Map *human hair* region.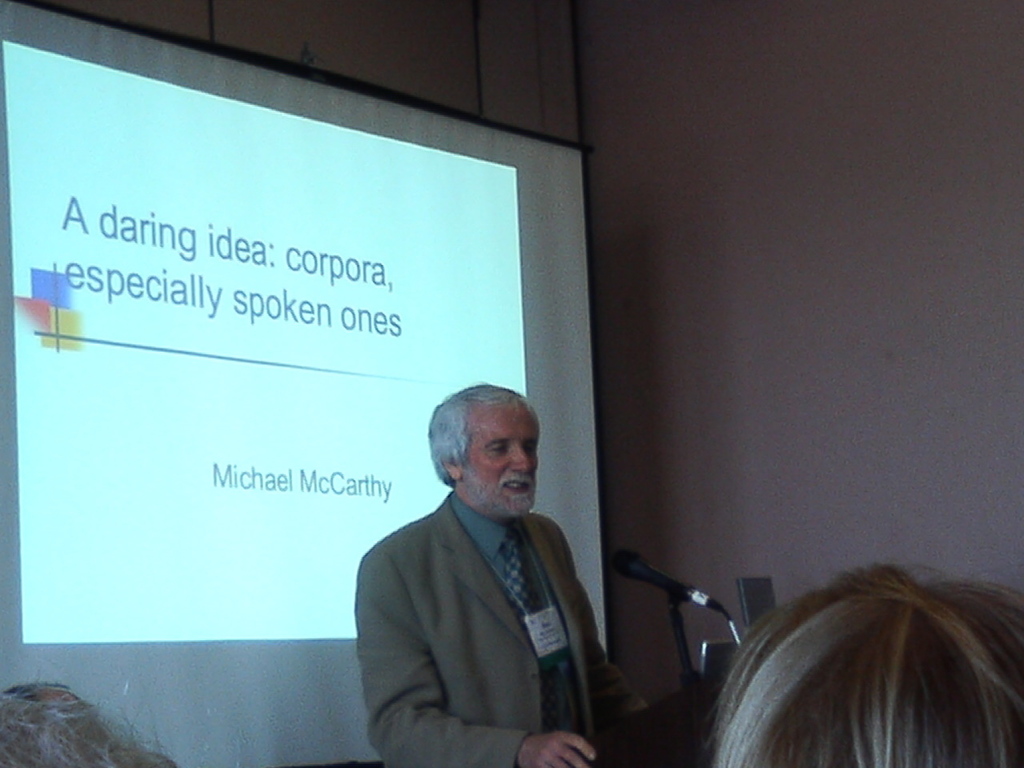
Mapped to [704,560,1023,767].
